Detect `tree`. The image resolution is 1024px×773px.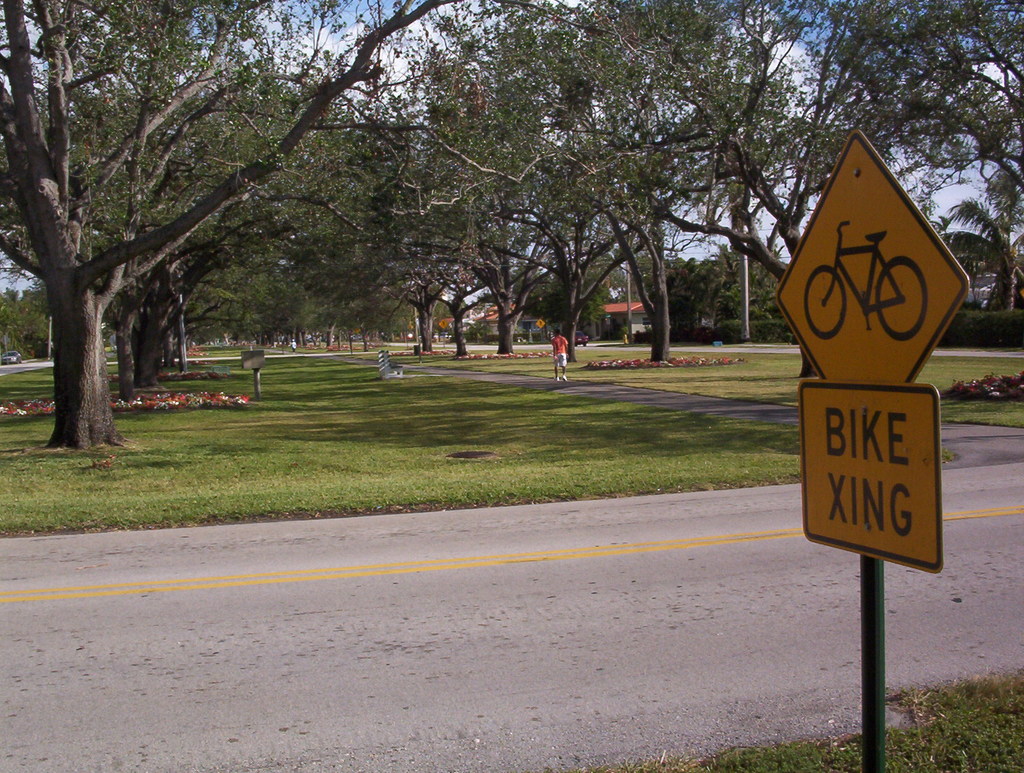
[464, 0, 1023, 370].
